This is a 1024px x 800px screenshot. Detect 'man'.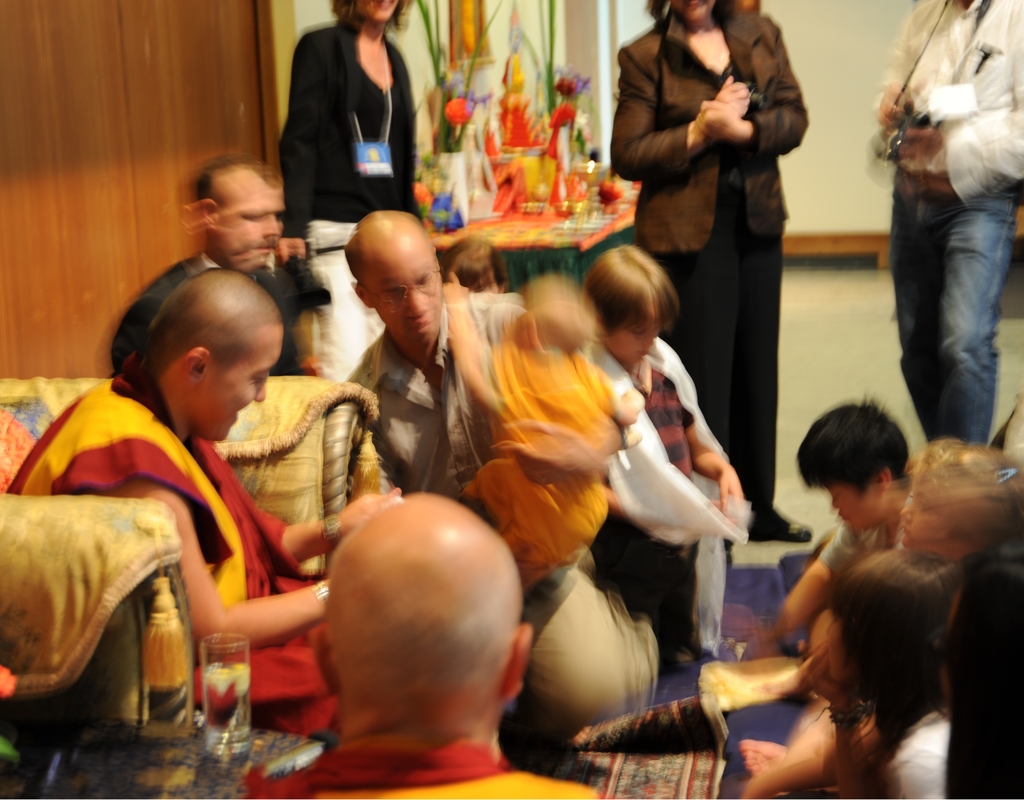
<region>858, 0, 1023, 462</region>.
